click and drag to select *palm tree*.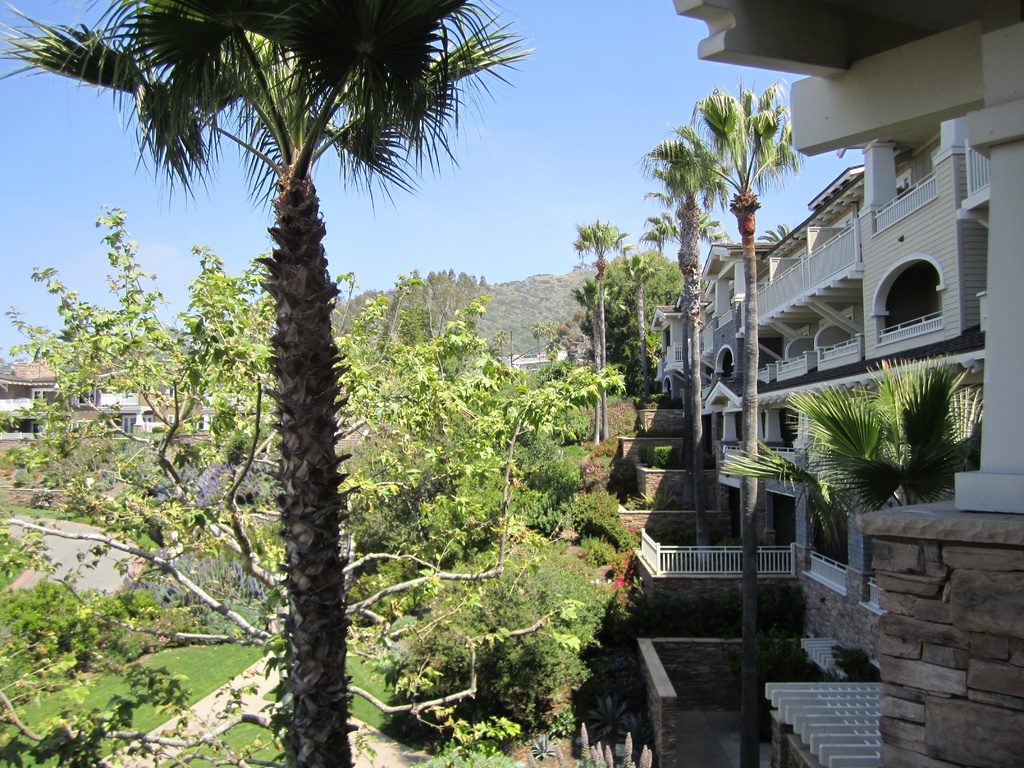
Selection: select_region(804, 370, 979, 532).
